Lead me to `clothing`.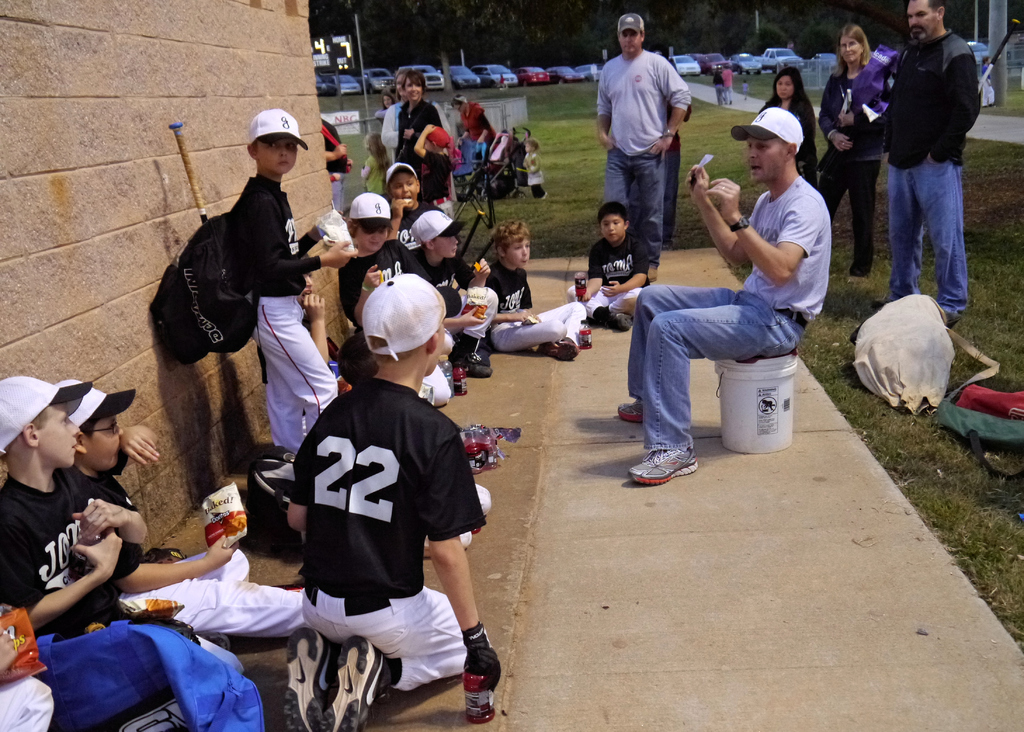
Lead to 273, 352, 492, 672.
